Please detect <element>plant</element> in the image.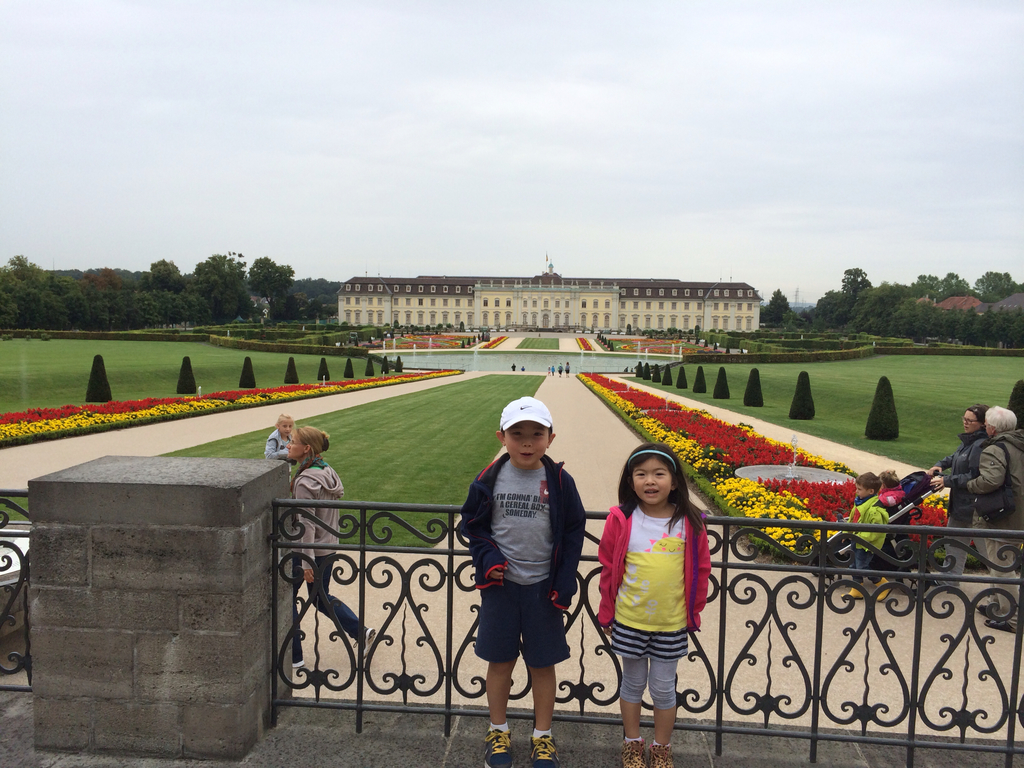
l=84, t=353, r=113, b=403.
